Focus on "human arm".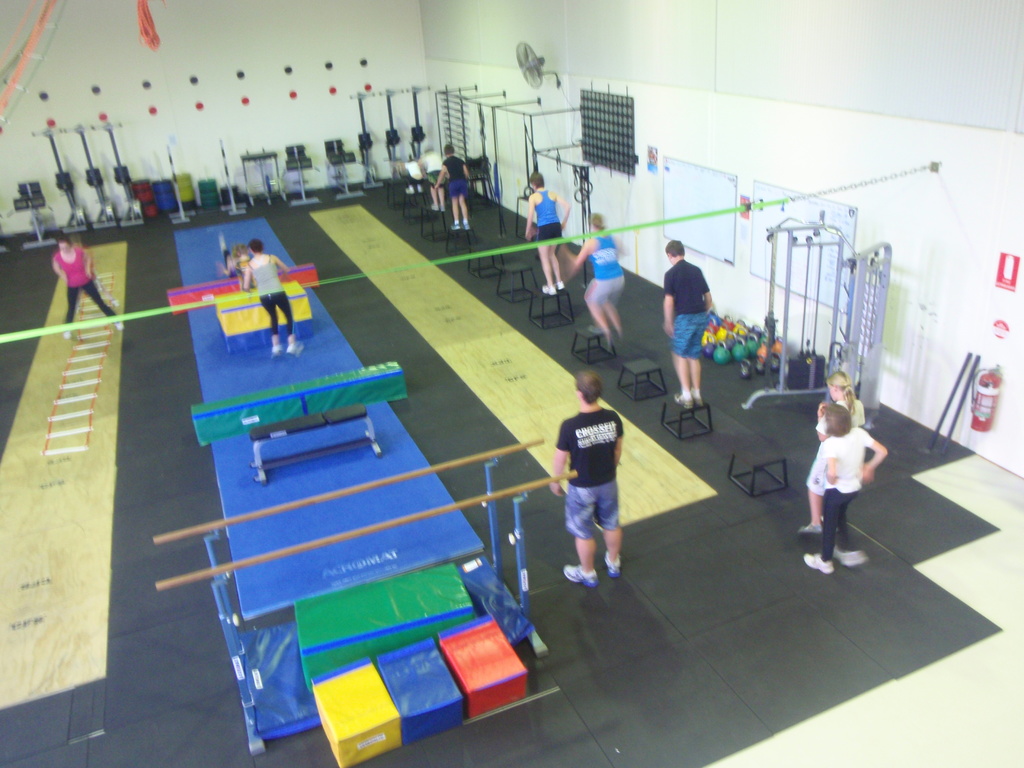
Focused at 556:196:574:239.
